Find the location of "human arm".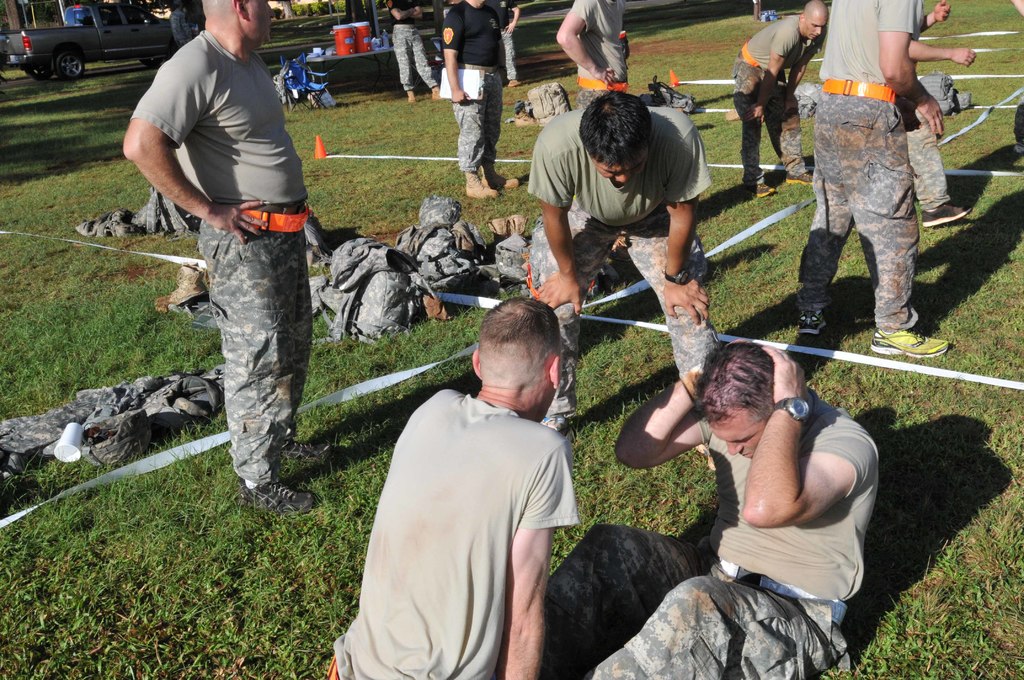
Location: (611, 361, 738, 486).
